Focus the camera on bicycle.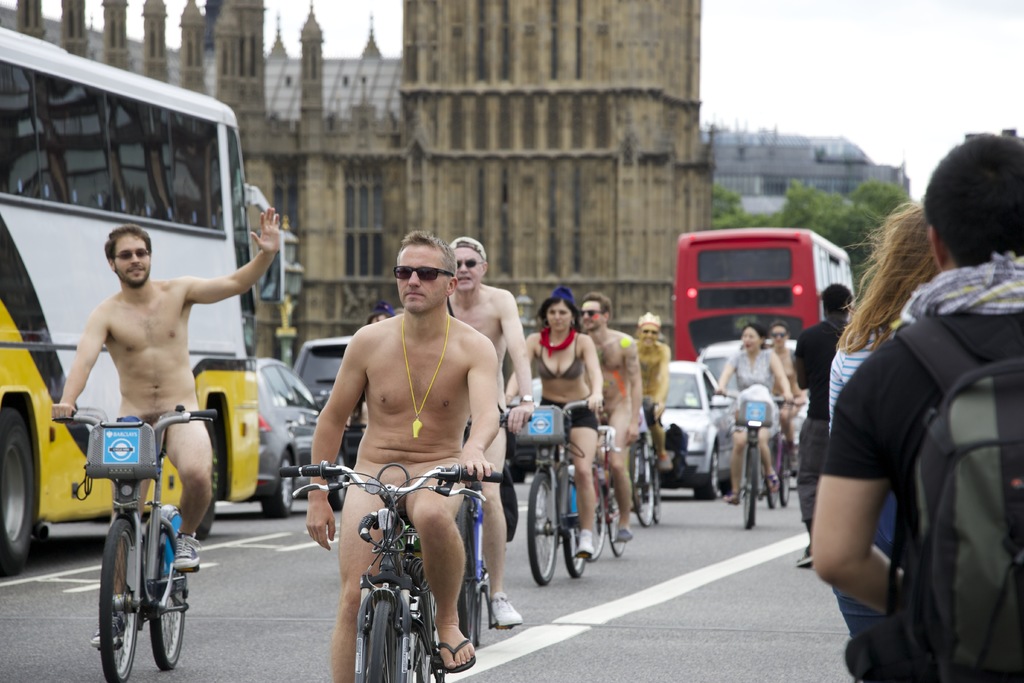
Focus region: pyautogui.locateOnScreen(277, 462, 506, 682).
